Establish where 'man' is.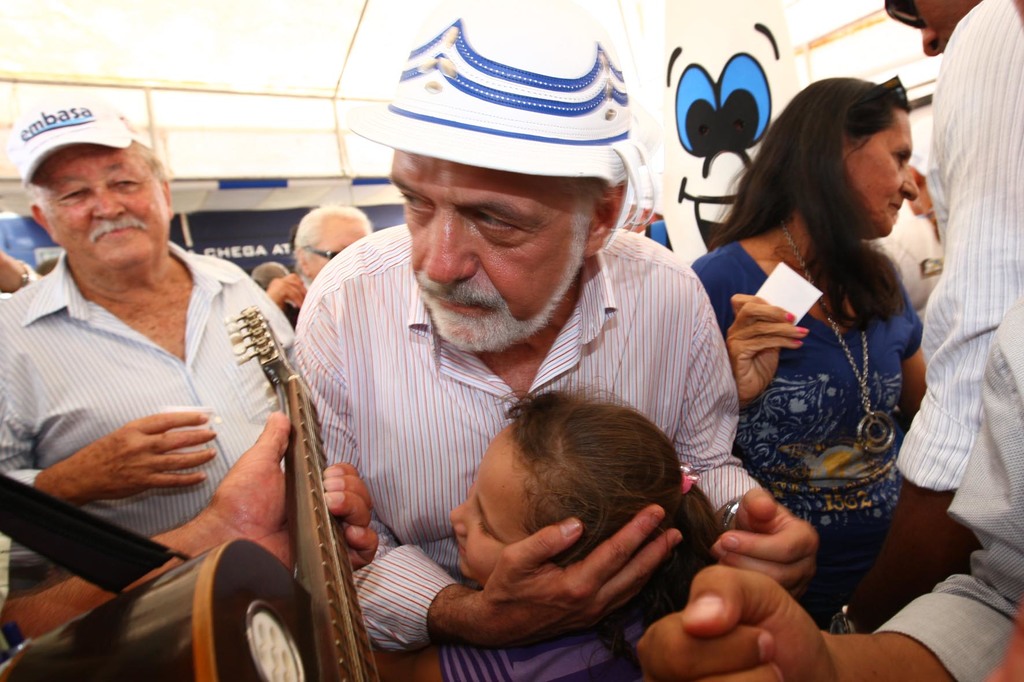
Established at x1=636 y1=297 x2=1023 y2=681.
